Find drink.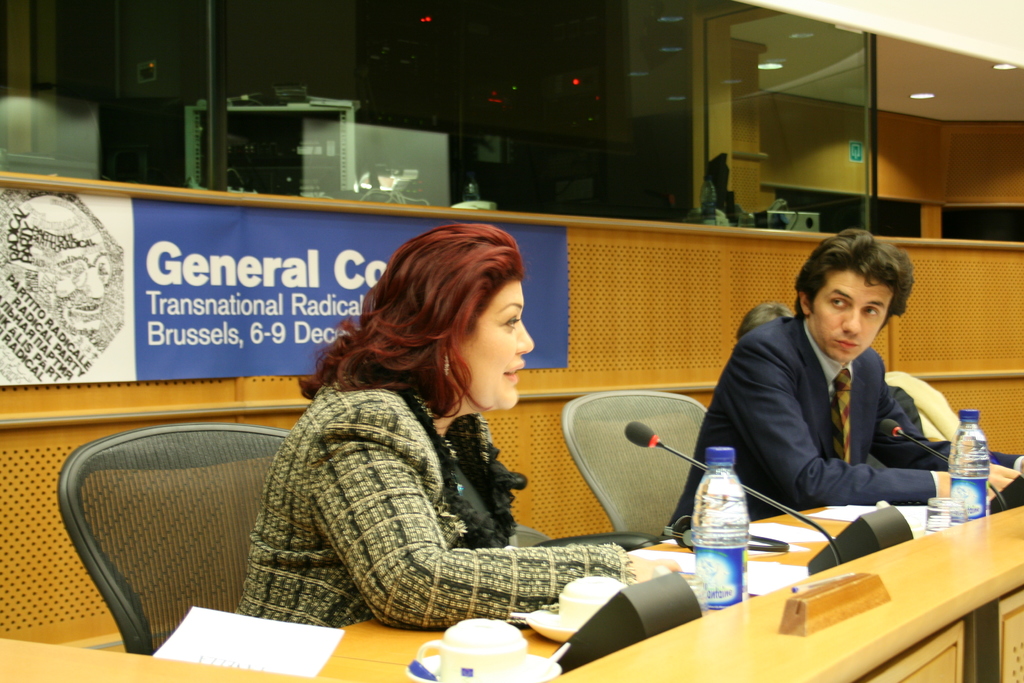
(left=691, top=441, right=753, bottom=617).
